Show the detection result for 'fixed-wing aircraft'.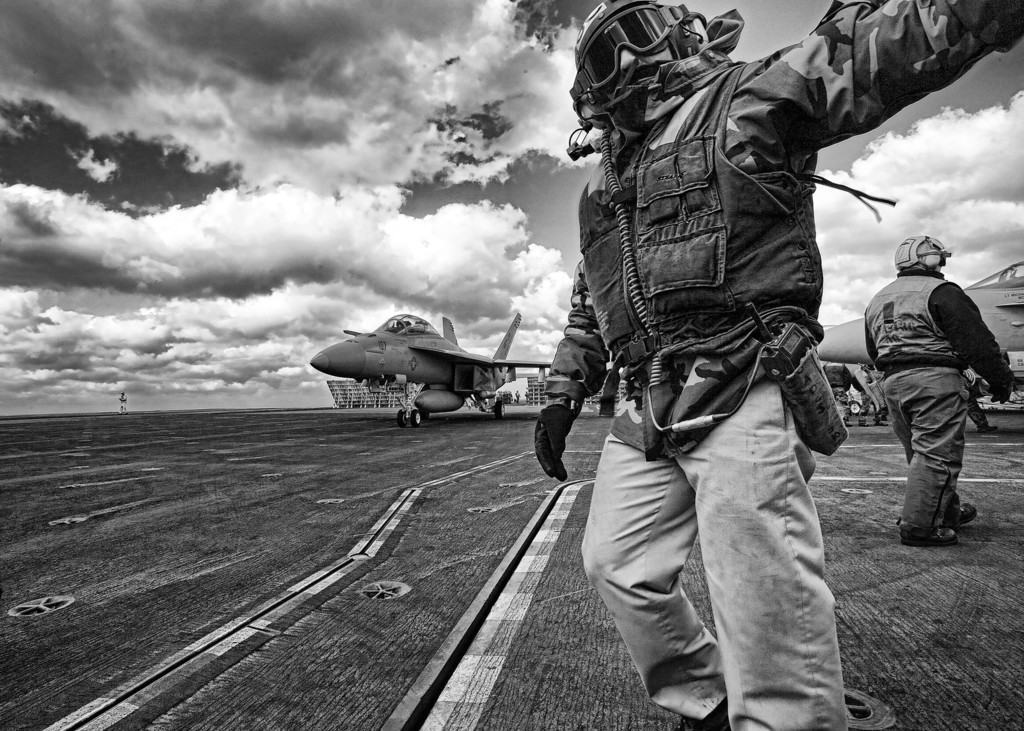
select_region(816, 260, 1023, 419).
